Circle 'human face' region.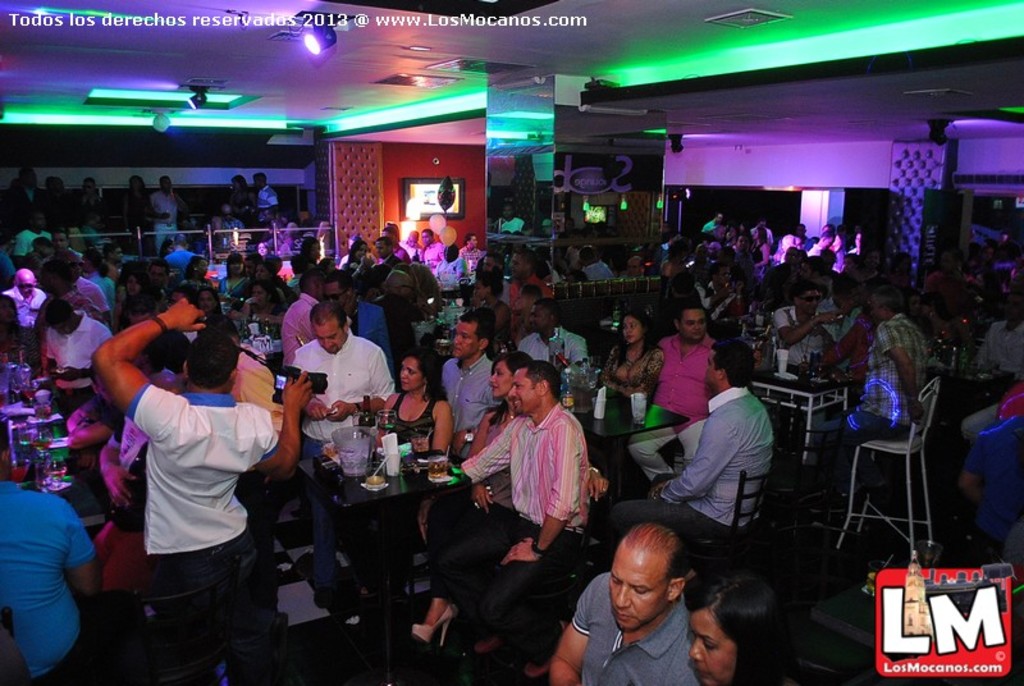
Region: [452,315,474,358].
